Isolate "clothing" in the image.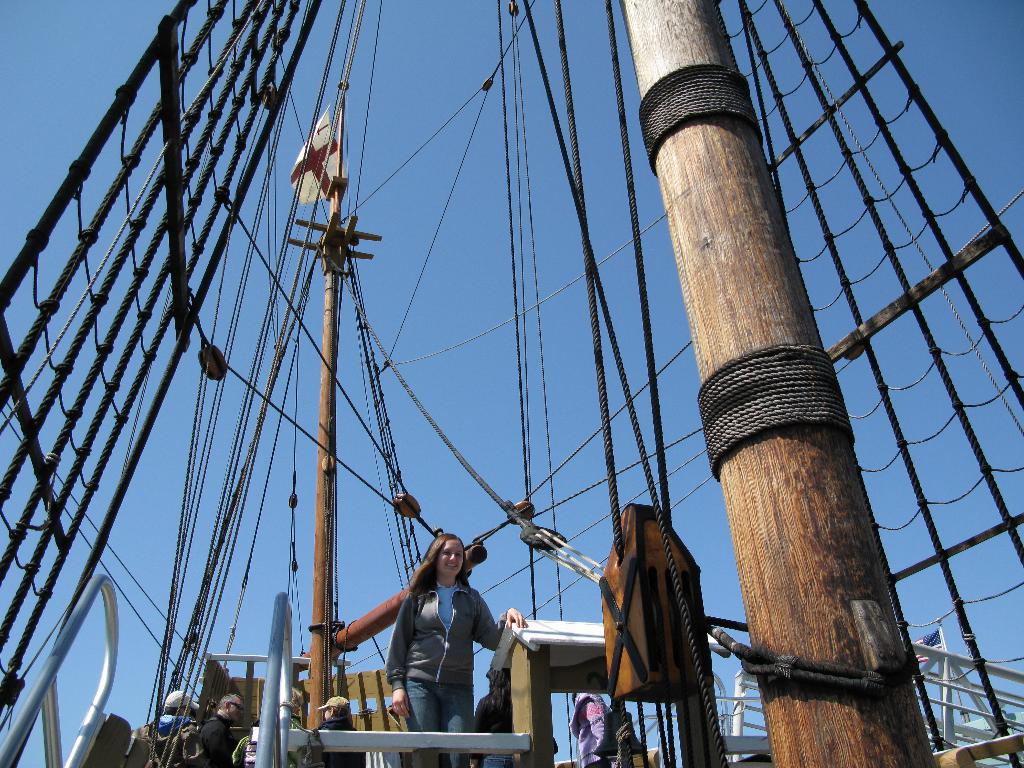
Isolated region: 295:703:377:767.
